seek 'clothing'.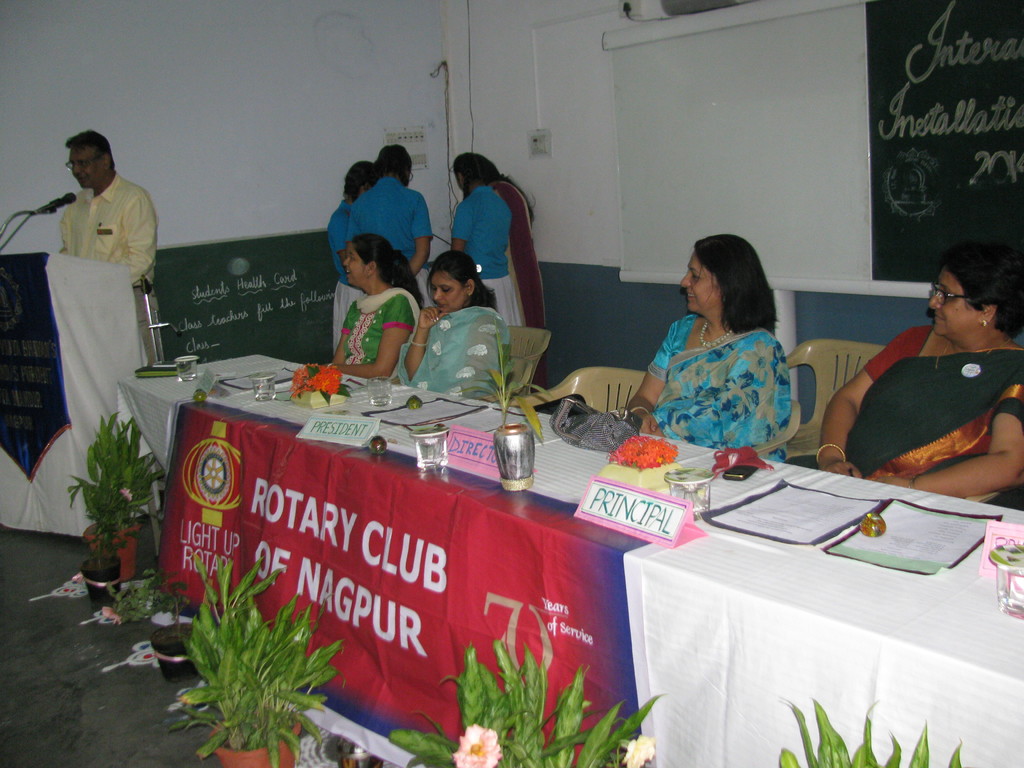
box(60, 169, 161, 287).
